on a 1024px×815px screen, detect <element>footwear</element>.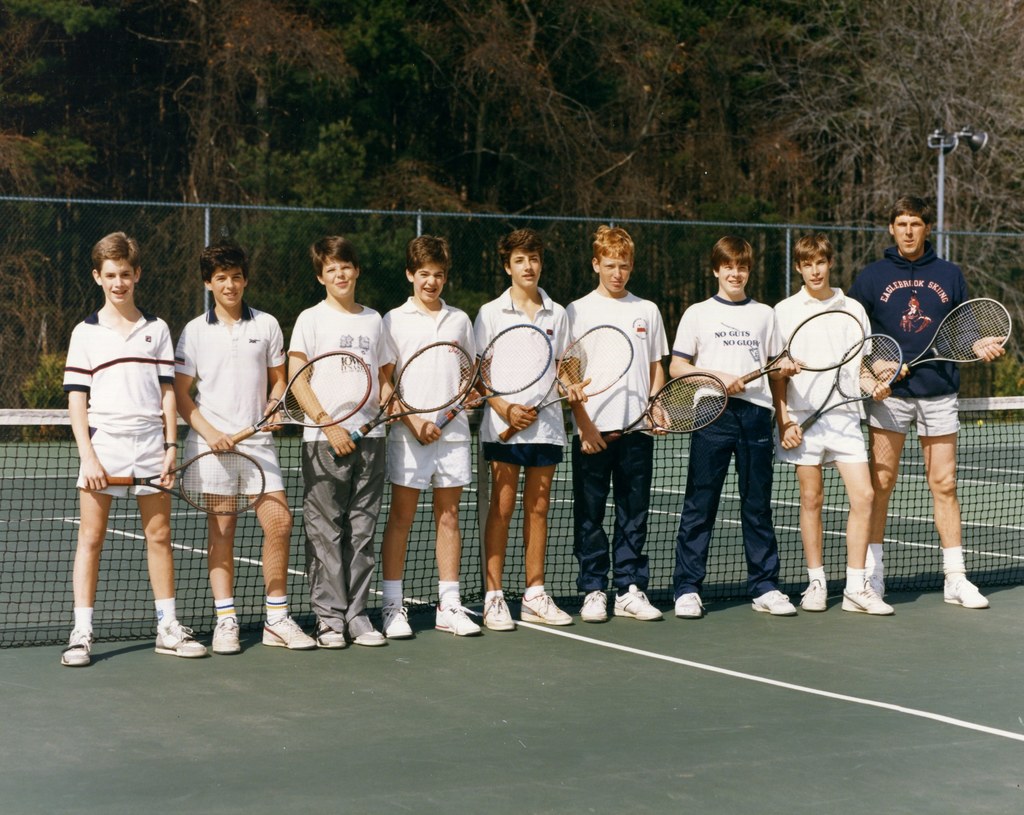
BBox(751, 582, 797, 620).
